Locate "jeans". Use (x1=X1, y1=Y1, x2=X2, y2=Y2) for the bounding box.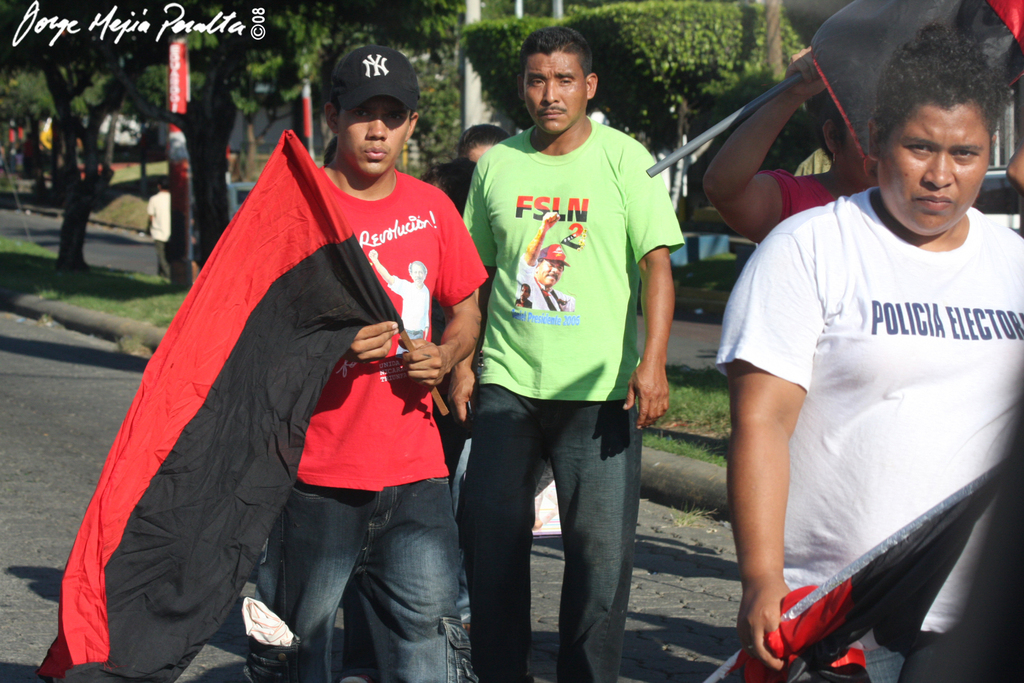
(x1=468, y1=385, x2=634, y2=682).
